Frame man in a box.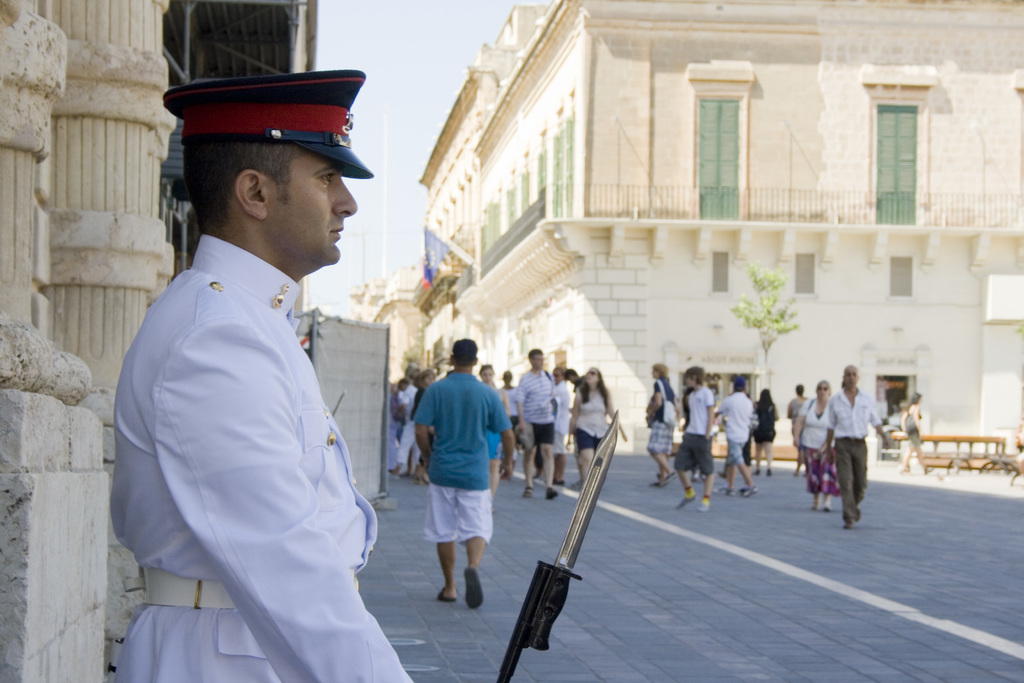
[543, 364, 579, 486].
